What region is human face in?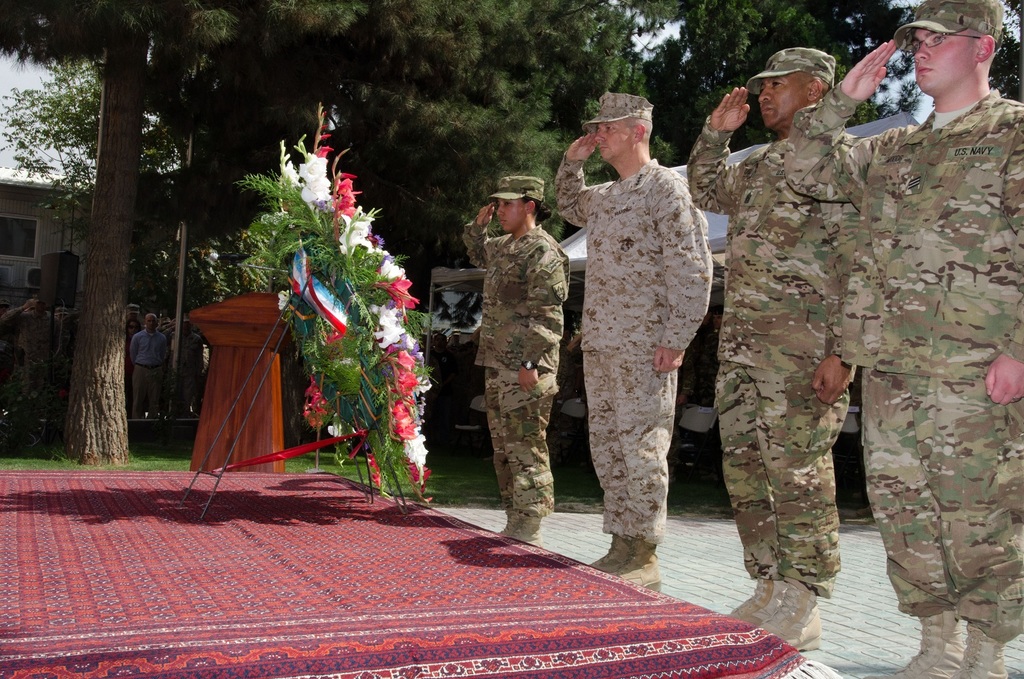
{"left": 129, "top": 321, "right": 136, "bottom": 338}.
